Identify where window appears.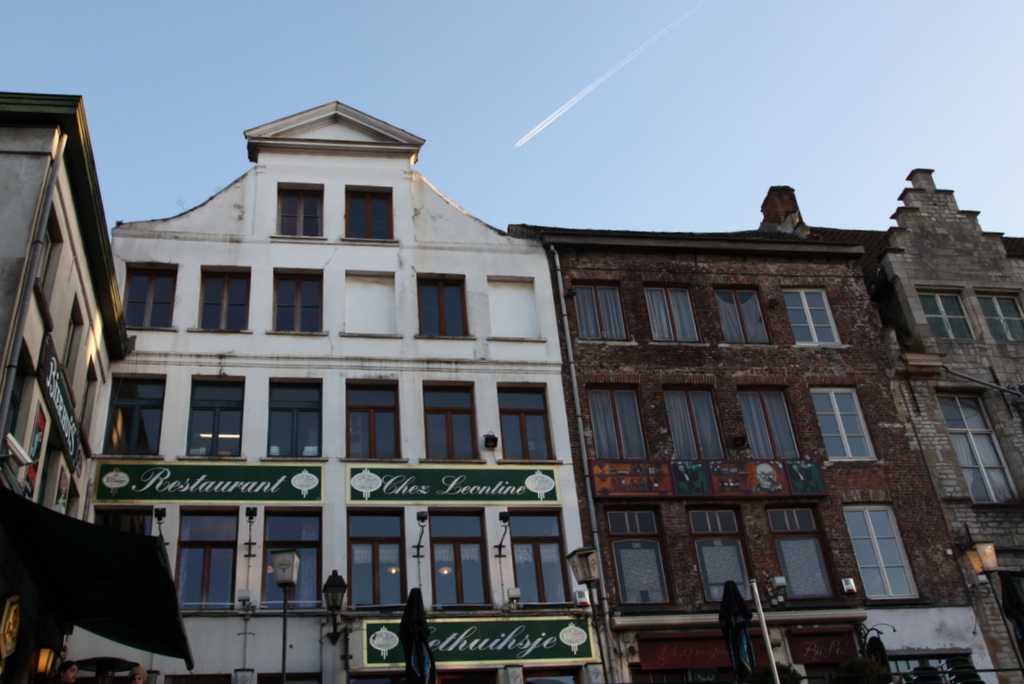
Appears at 119,264,173,332.
